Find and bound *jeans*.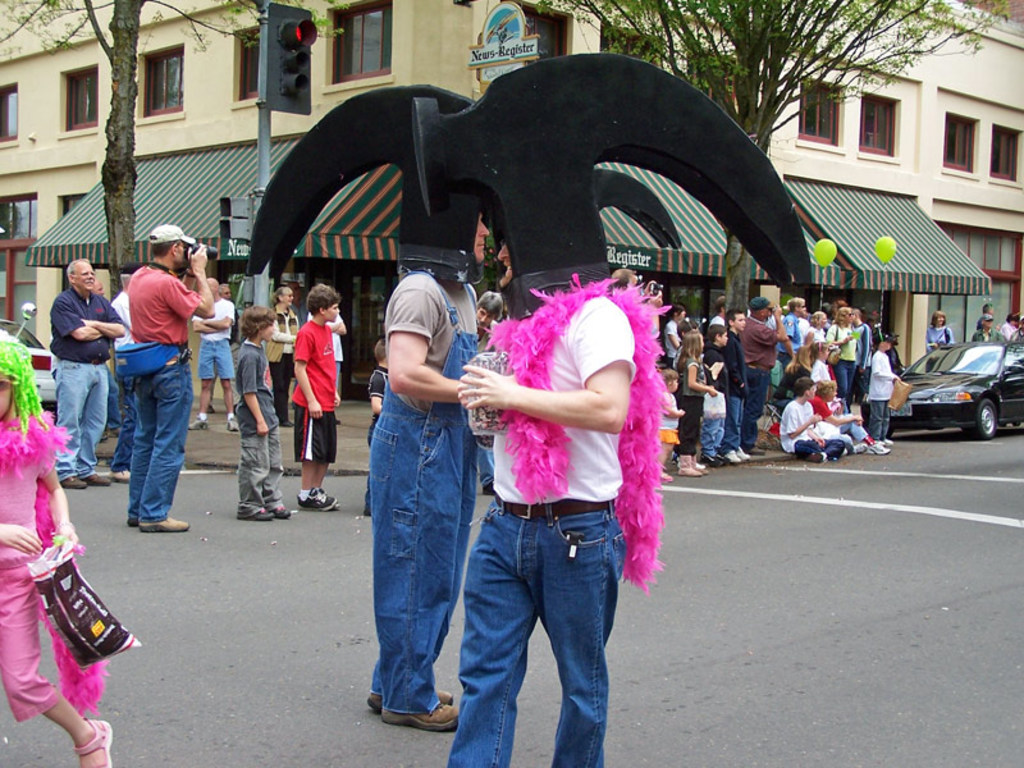
Bound: 721 396 744 454.
